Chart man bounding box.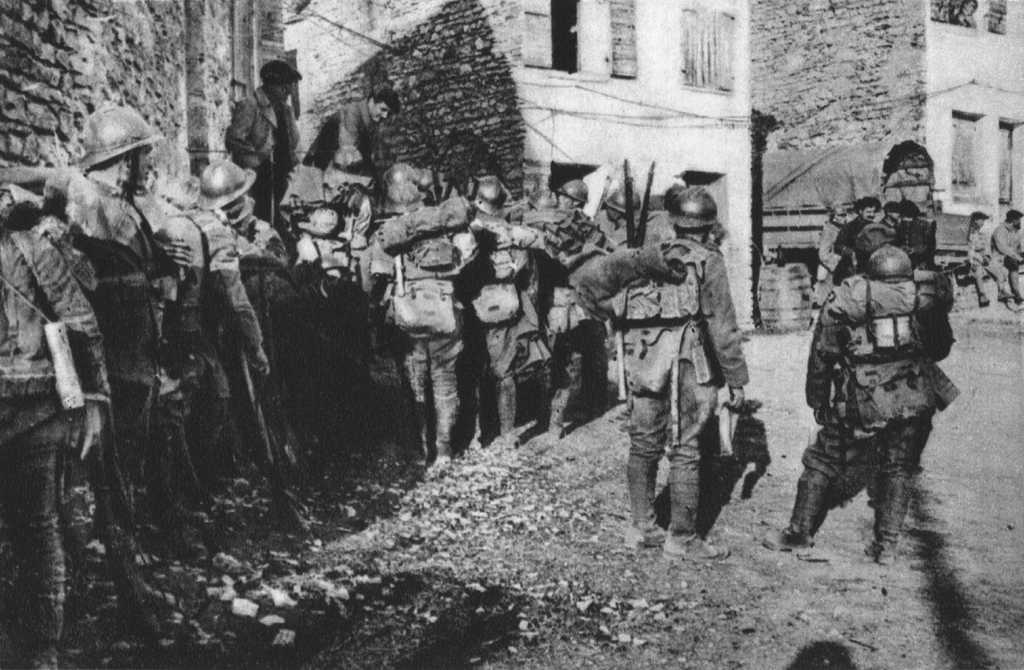
Charted: crop(602, 190, 748, 552).
